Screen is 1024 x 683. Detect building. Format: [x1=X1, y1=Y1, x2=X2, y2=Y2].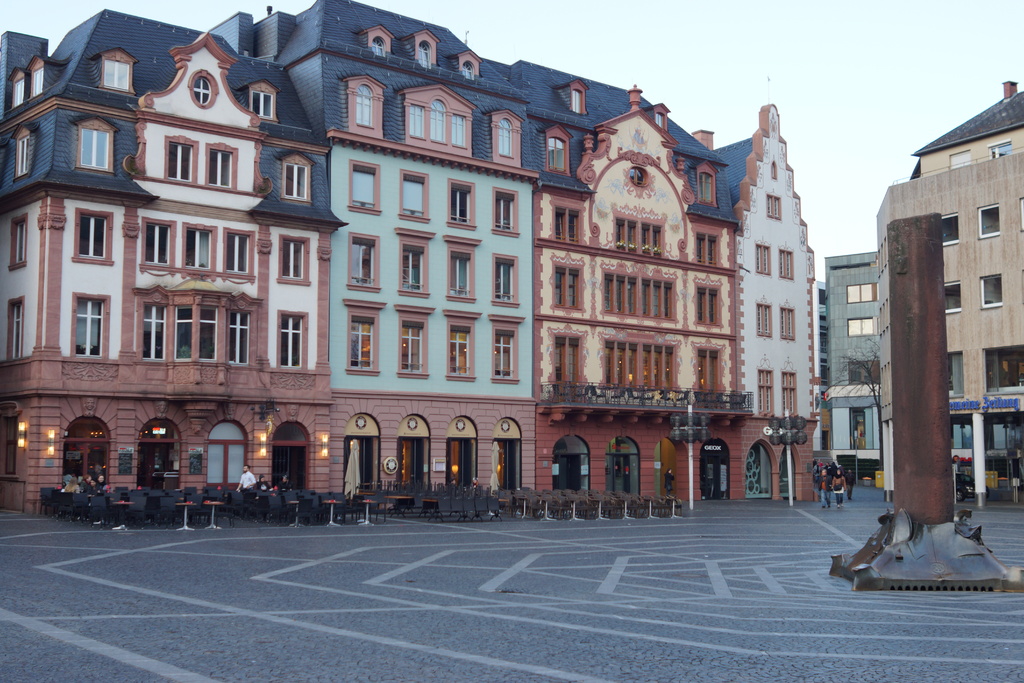
[x1=815, y1=248, x2=1011, y2=482].
